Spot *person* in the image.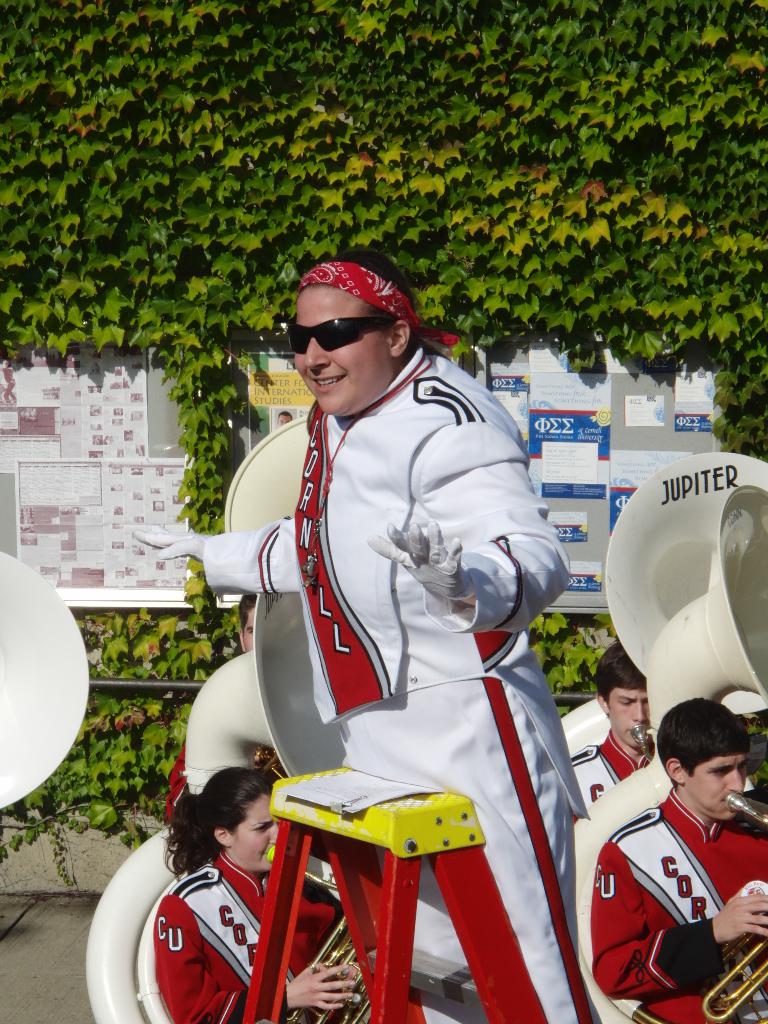
*person* found at box=[157, 776, 372, 1023].
